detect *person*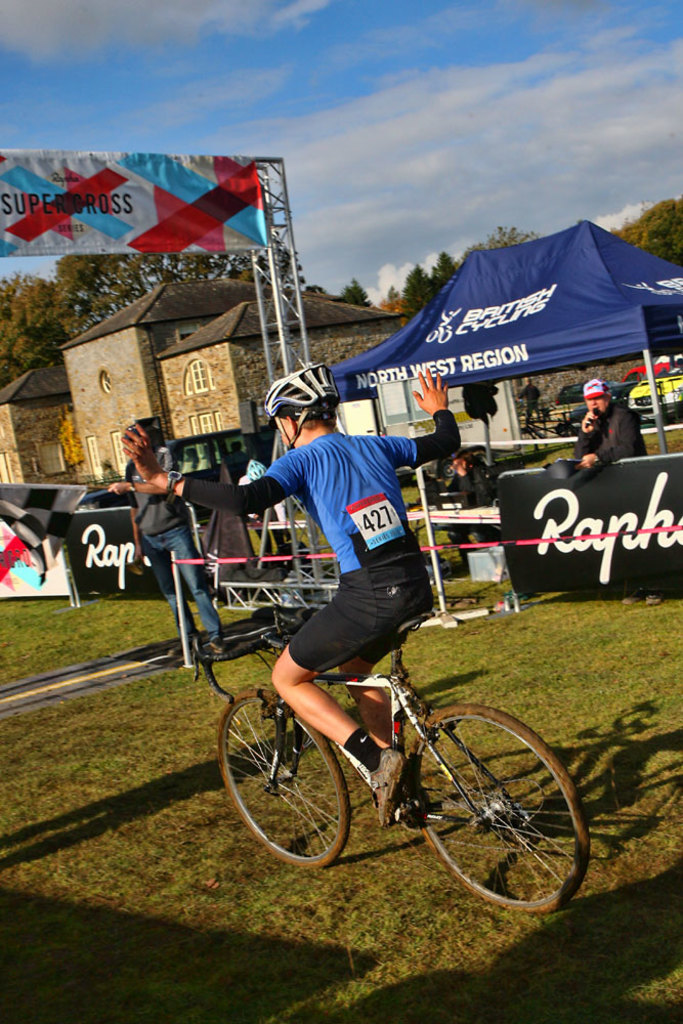
box(133, 358, 461, 822)
